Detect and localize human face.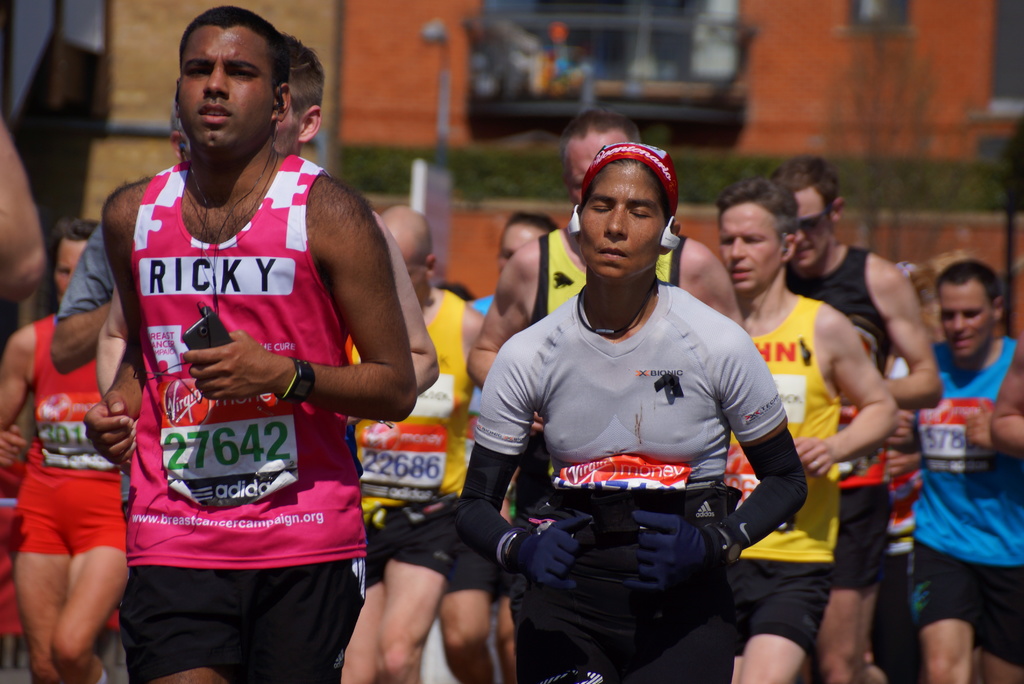
Localized at x1=396, y1=236, x2=426, y2=302.
